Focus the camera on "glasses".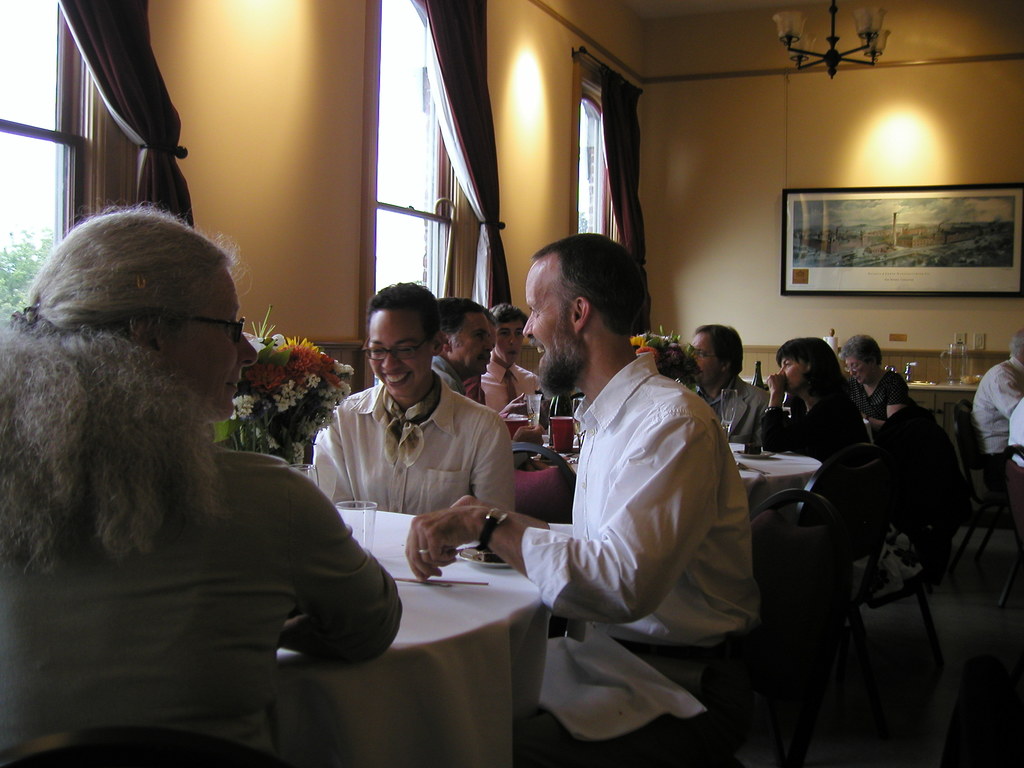
Focus region: 361:335:431:361.
